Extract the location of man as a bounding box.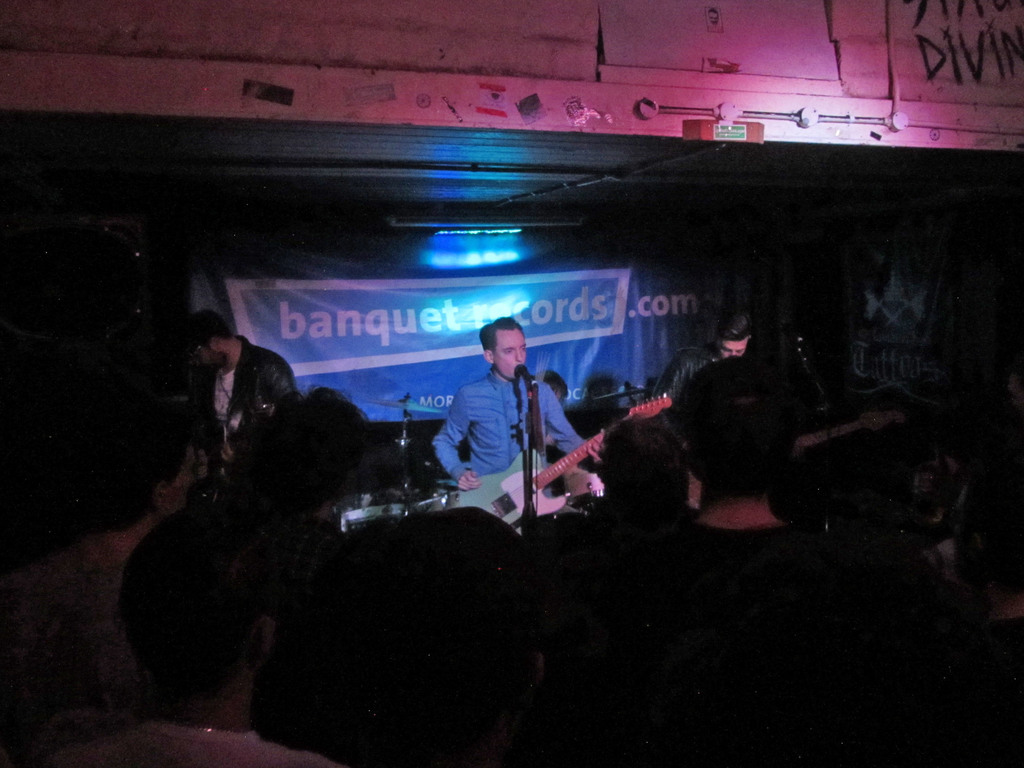
bbox(3, 429, 173, 737).
